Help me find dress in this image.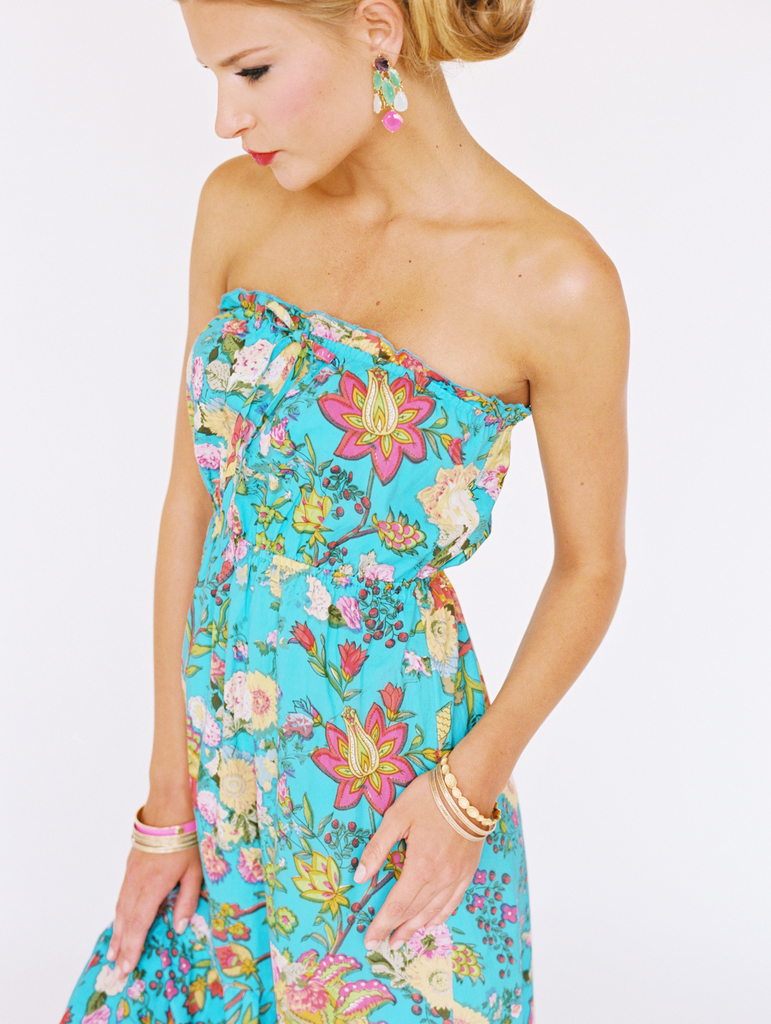
Found it: [left=59, top=288, right=535, bottom=1023].
